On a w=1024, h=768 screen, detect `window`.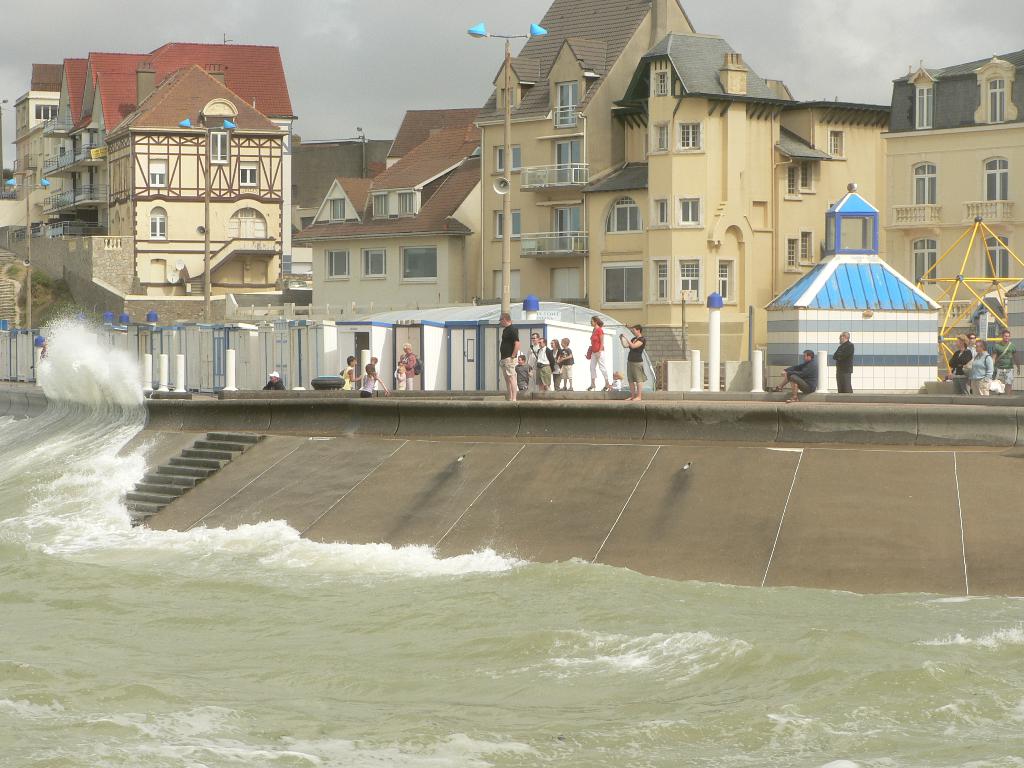
(985, 74, 1006, 124).
